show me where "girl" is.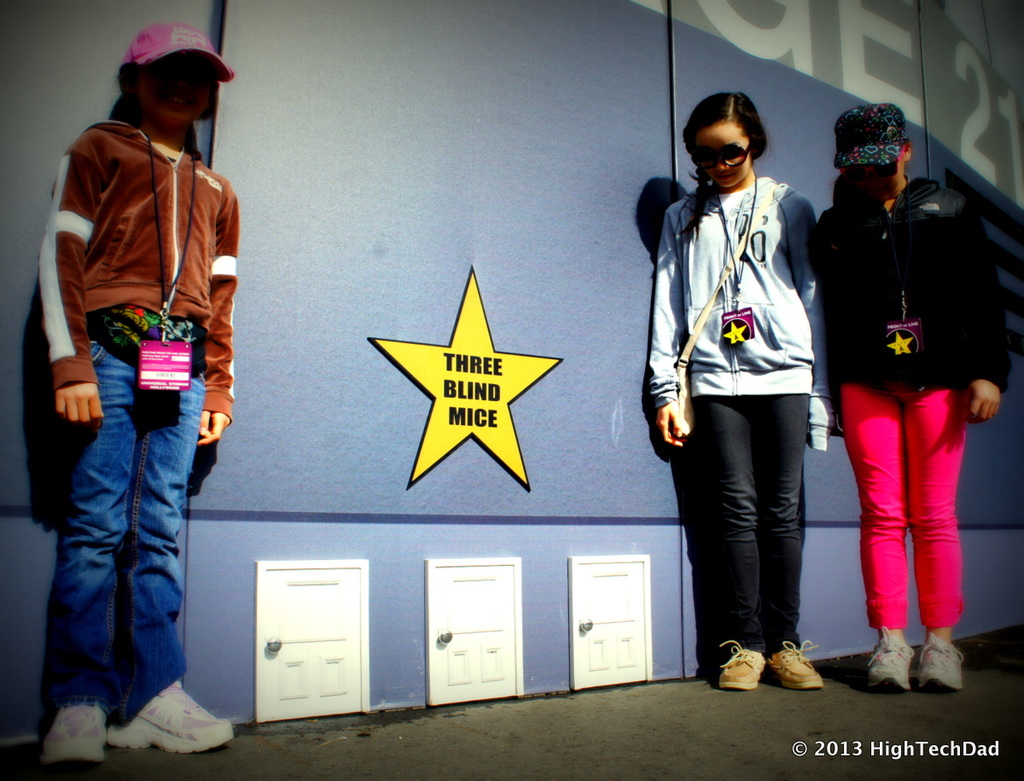
"girl" is at (x1=44, y1=20, x2=238, y2=760).
